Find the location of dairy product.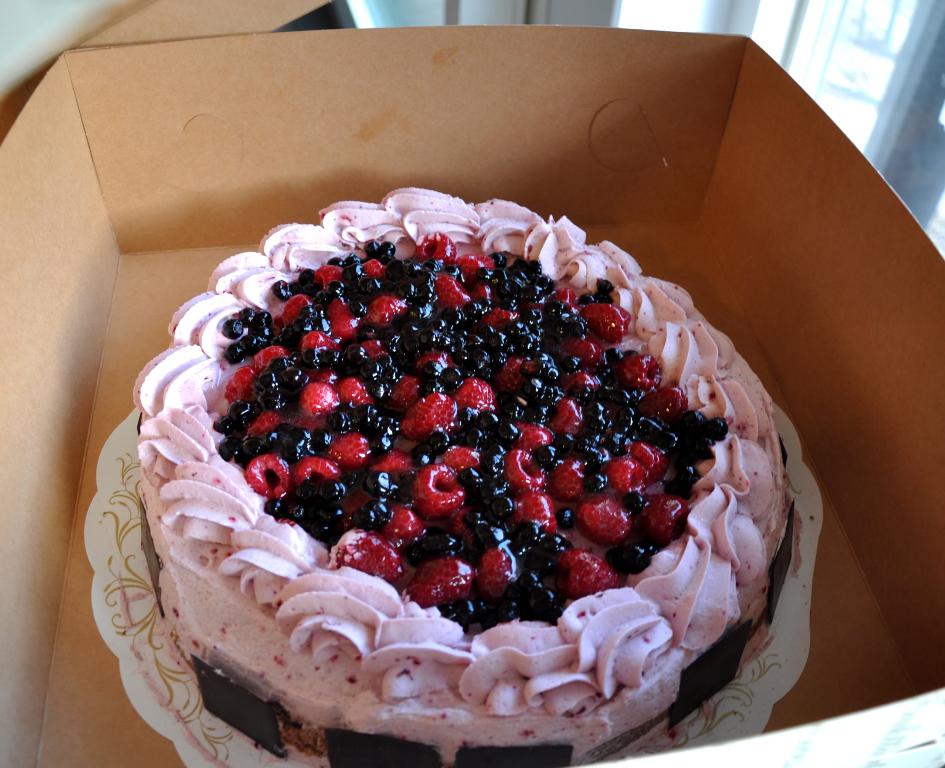
Location: 128,177,793,767.
